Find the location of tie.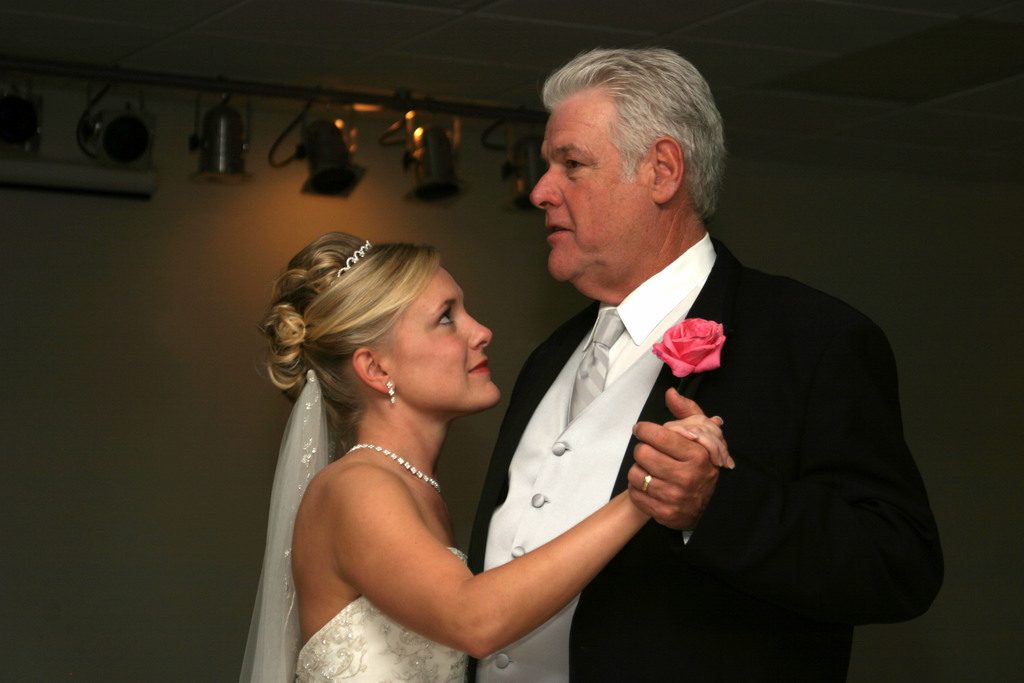
Location: <box>559,309,639,425</box>.
